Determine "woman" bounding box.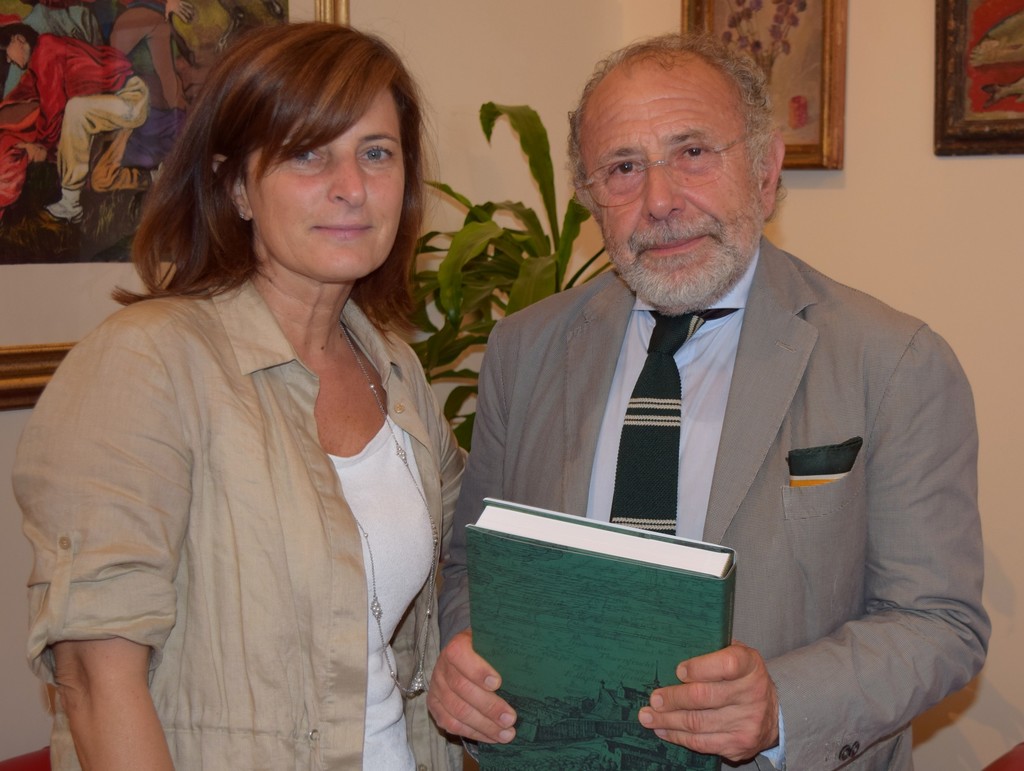
Determined: Rect(0, 11, 468, 770).
